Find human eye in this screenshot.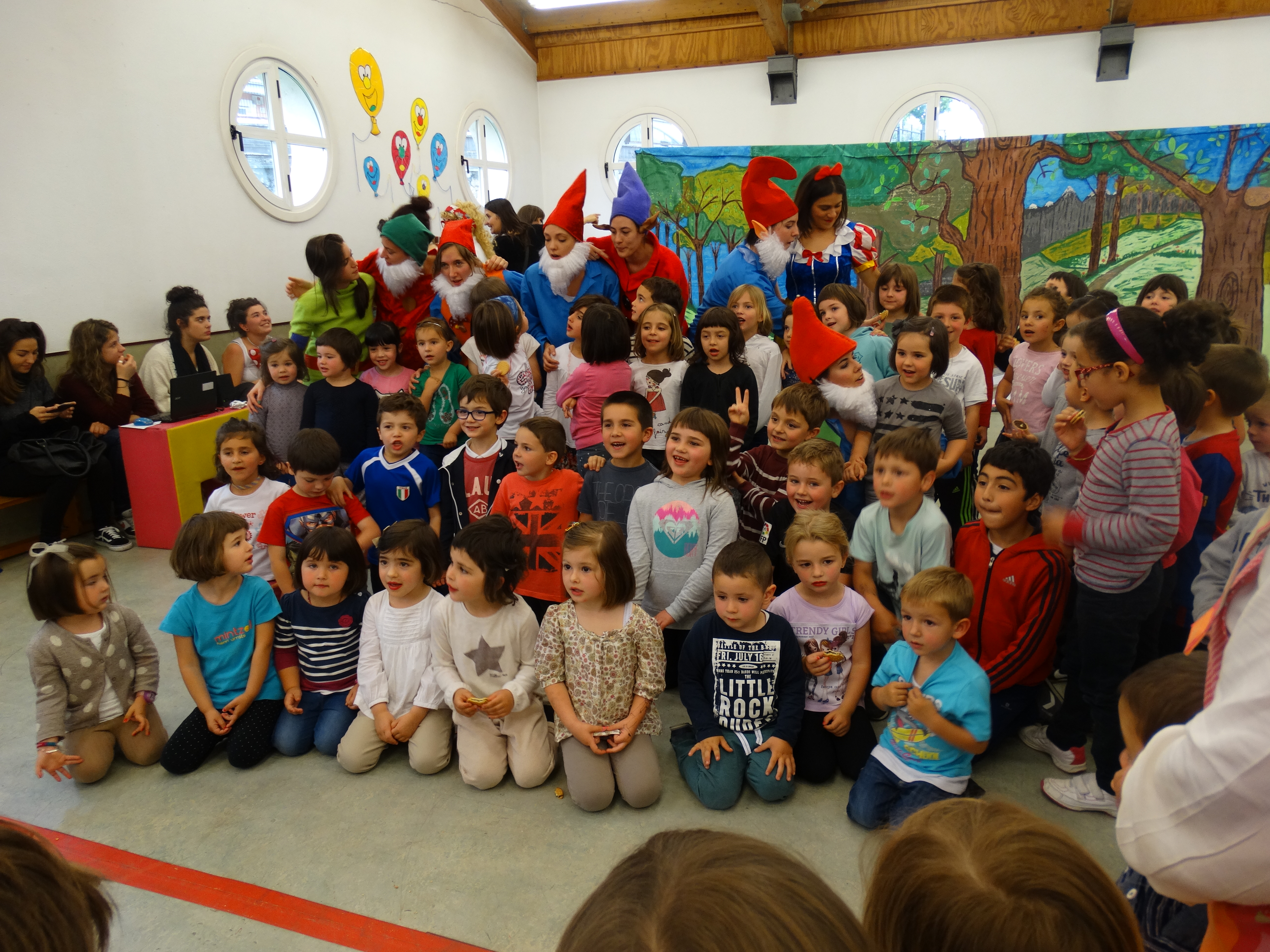
The bounding box for human eye is pyautogui.locateOnScreen(161, 79, 163, 82).
